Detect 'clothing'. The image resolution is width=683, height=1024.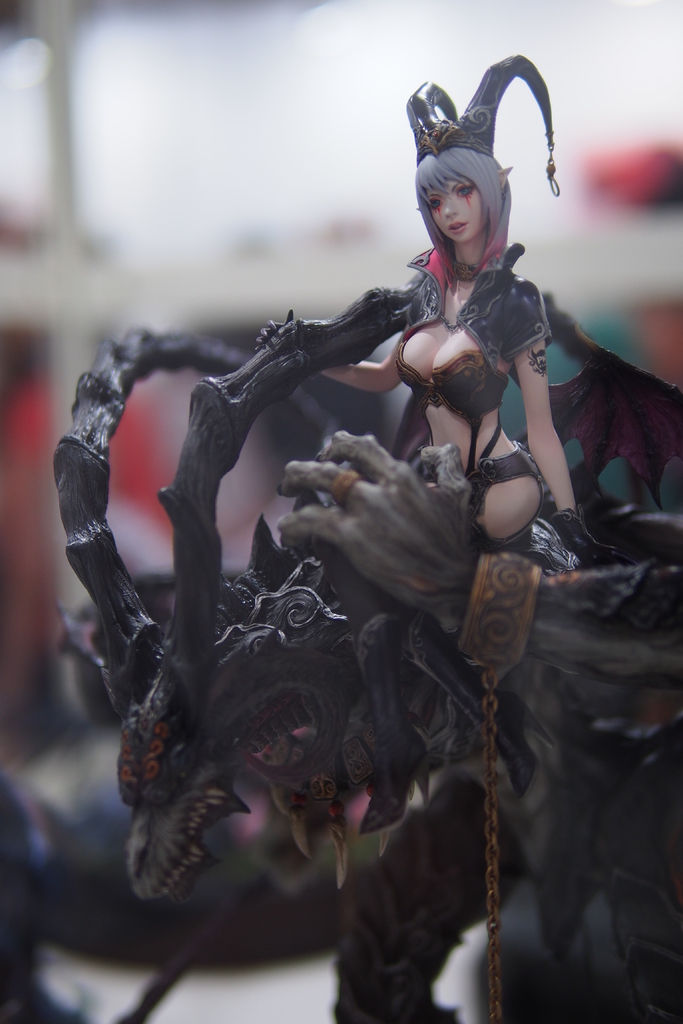
<region>321, 189, 584, 624</region>.
